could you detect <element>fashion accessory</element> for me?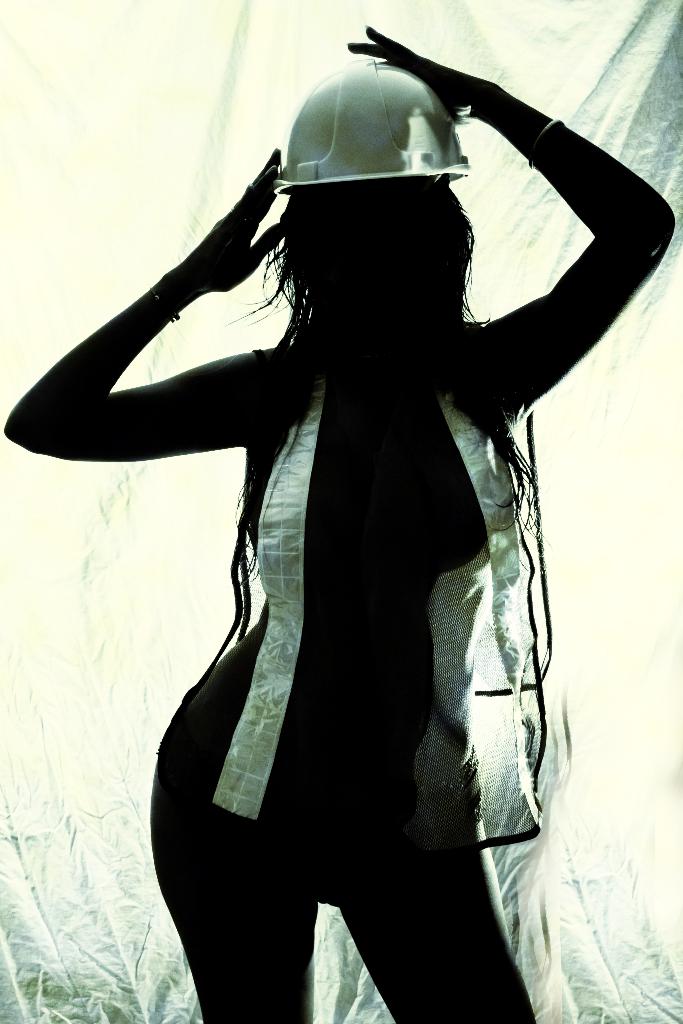
Detection result: (x1=521, y1=118, x2=568, y2=171).
